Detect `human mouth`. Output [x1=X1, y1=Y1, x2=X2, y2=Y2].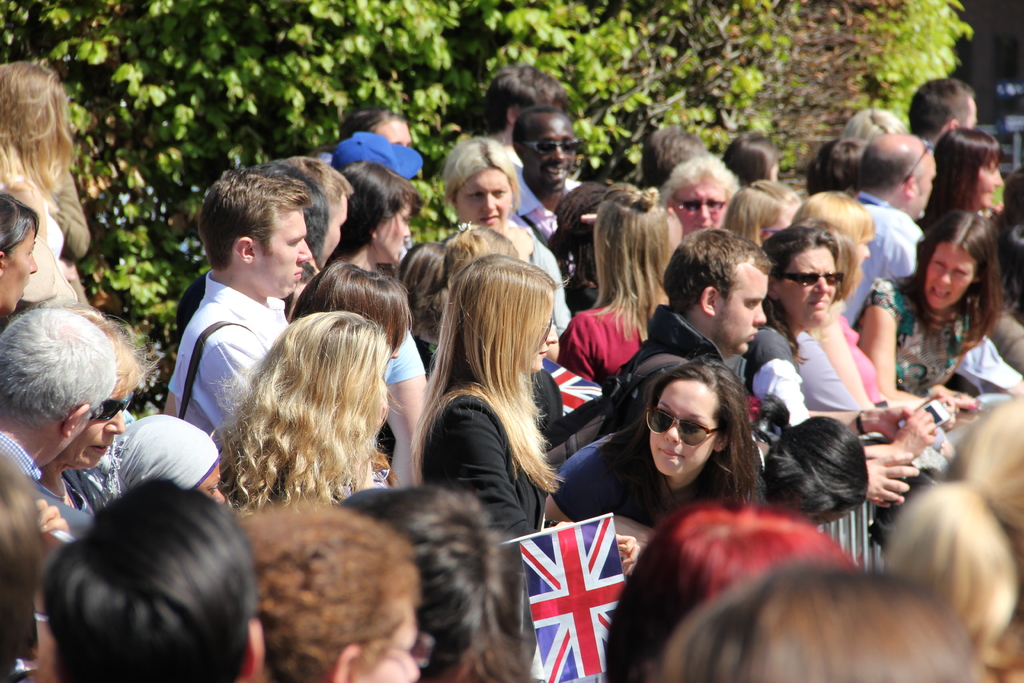
[x1=922, y1=284, x2=953, y2=298].
